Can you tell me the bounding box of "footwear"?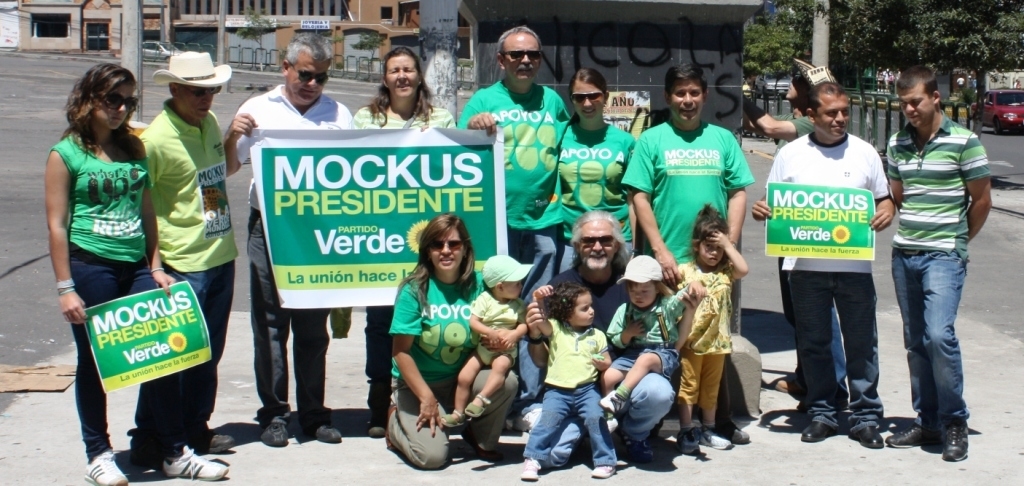
box(709, 414, 749, 448).
